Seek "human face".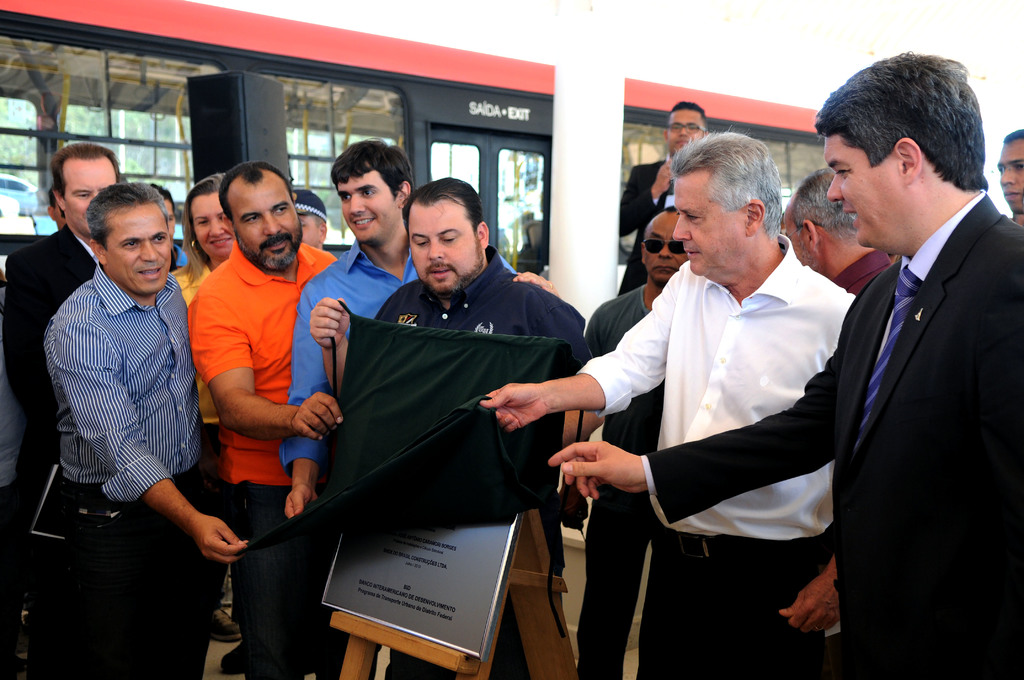
(left=674, top=178, right=745, bottom=279).
